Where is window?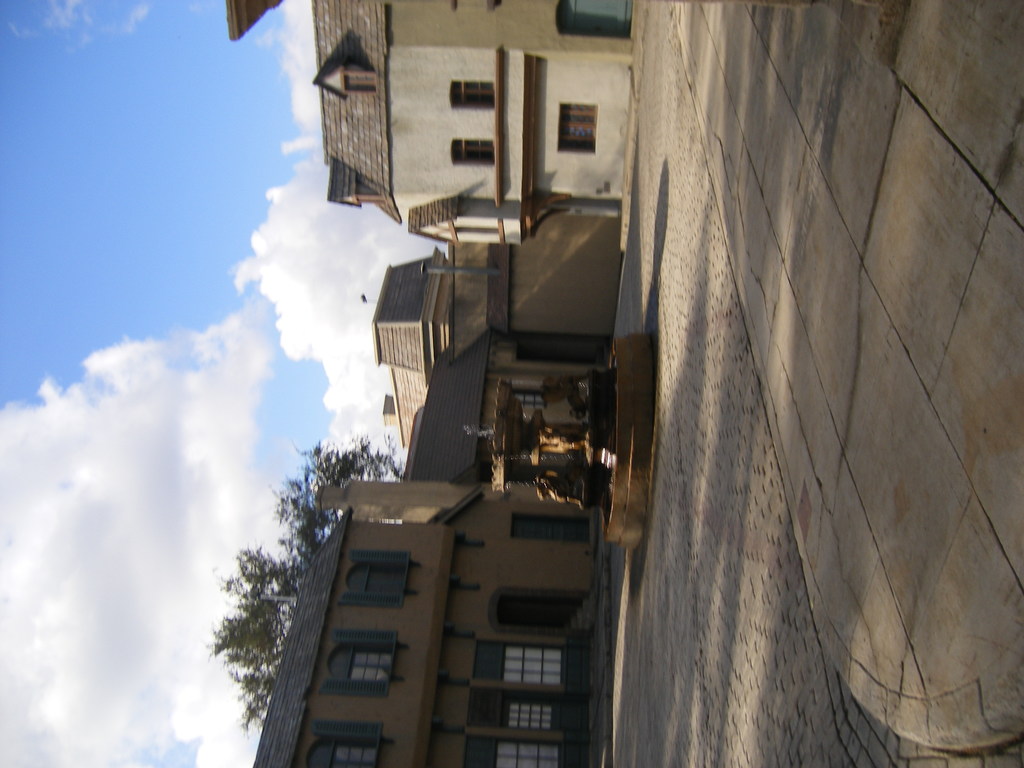
[left=477, top=641, right=568, bottom=676].
